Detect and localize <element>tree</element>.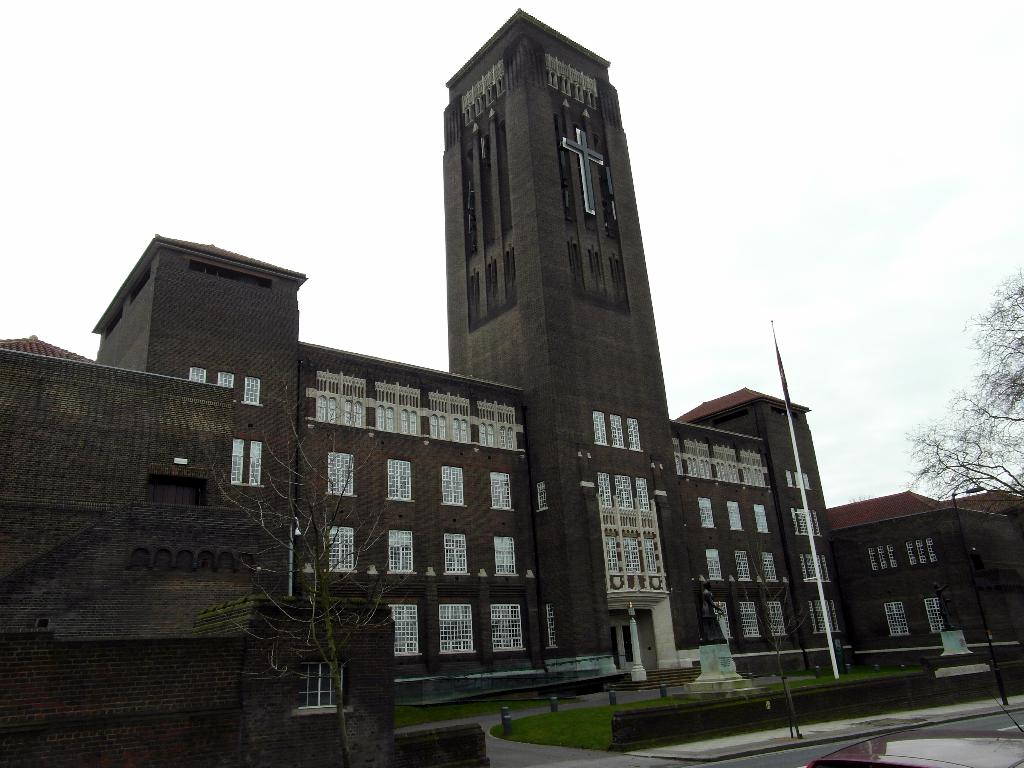
Localized at {"x1": 168, "y1": 360, "x2": 422, "y2": 767}.
